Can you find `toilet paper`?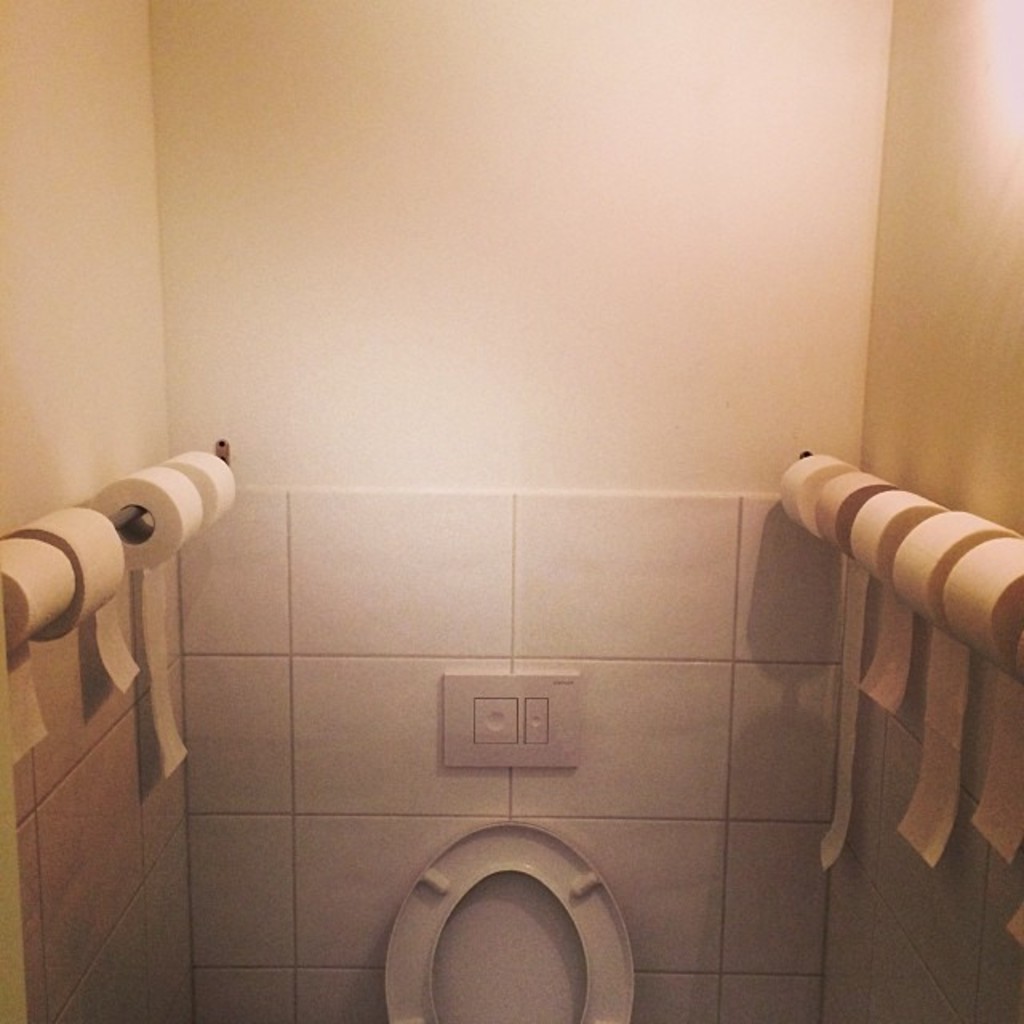
Yes, bounding box: [82,464,206,781].
